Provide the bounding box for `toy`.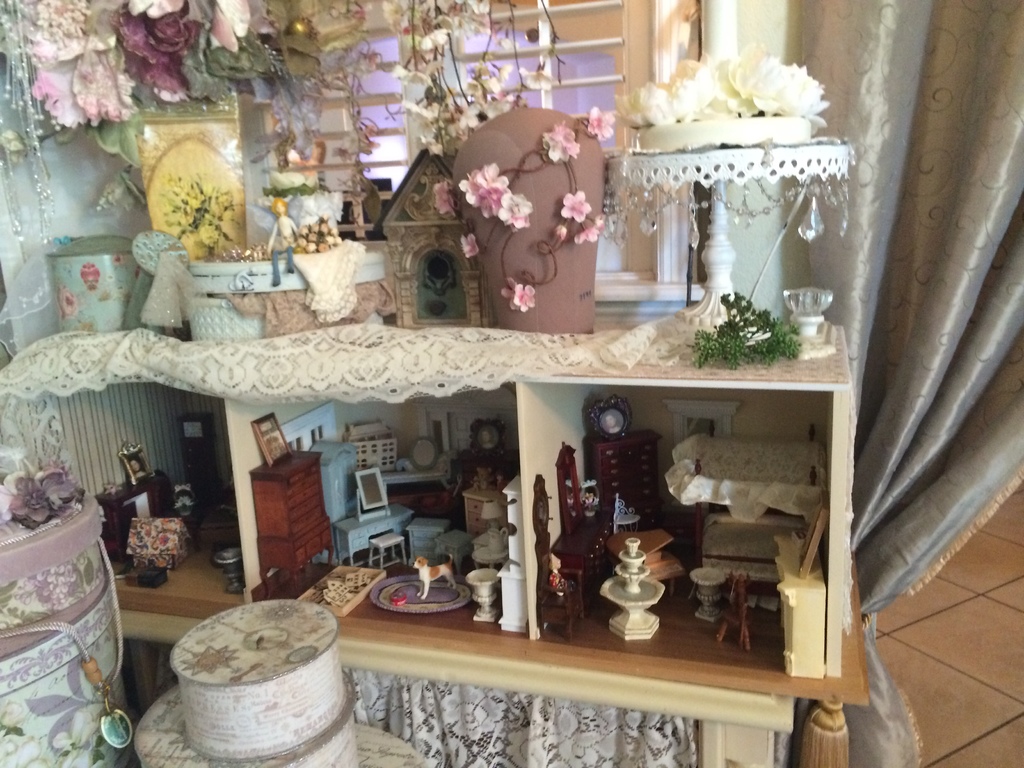
(left=472, top=524, right=509, bottom=560).
